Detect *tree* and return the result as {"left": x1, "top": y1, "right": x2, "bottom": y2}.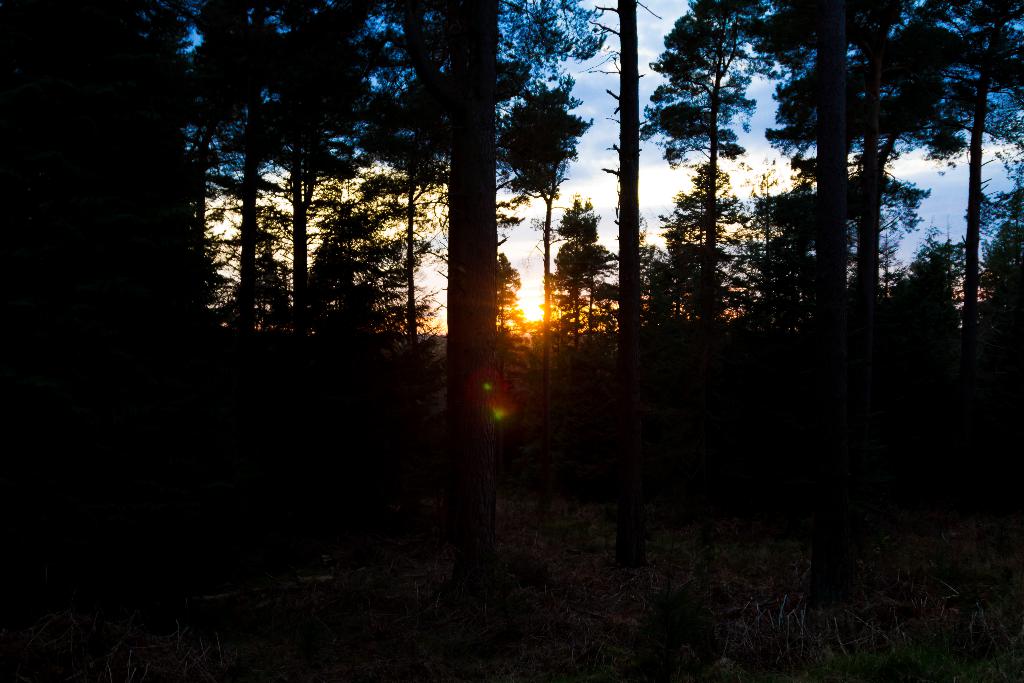
{"left": 828, "top": 0, "right": 954, "bottom": 342}.
